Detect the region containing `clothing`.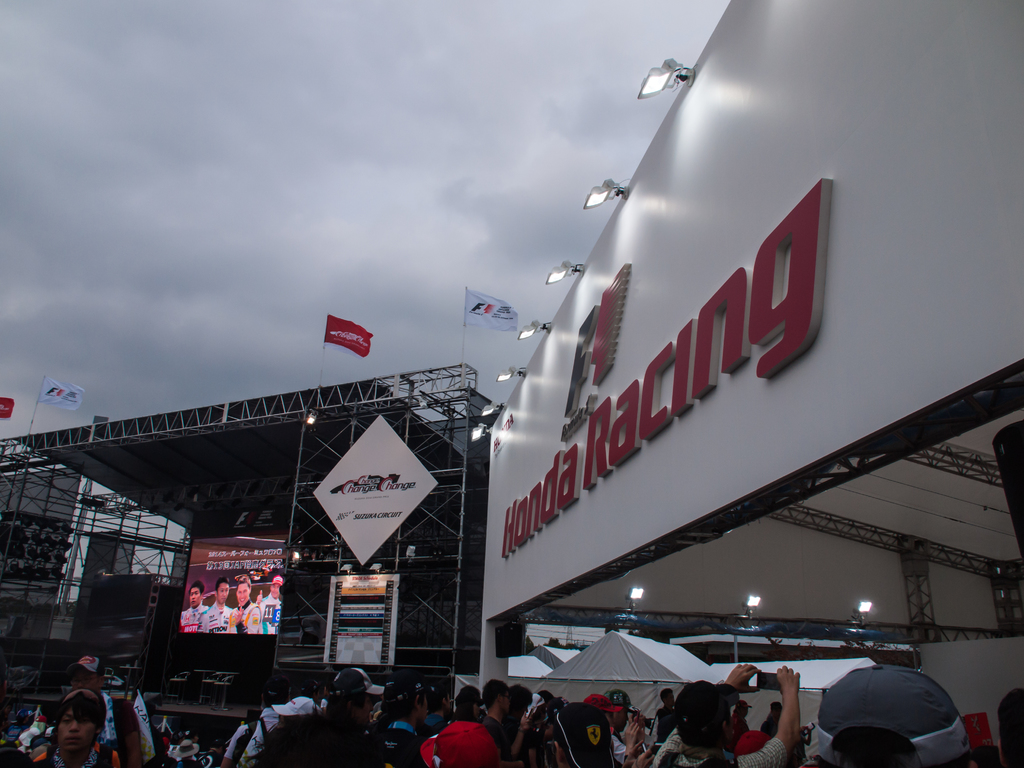
735,736,788,767.
